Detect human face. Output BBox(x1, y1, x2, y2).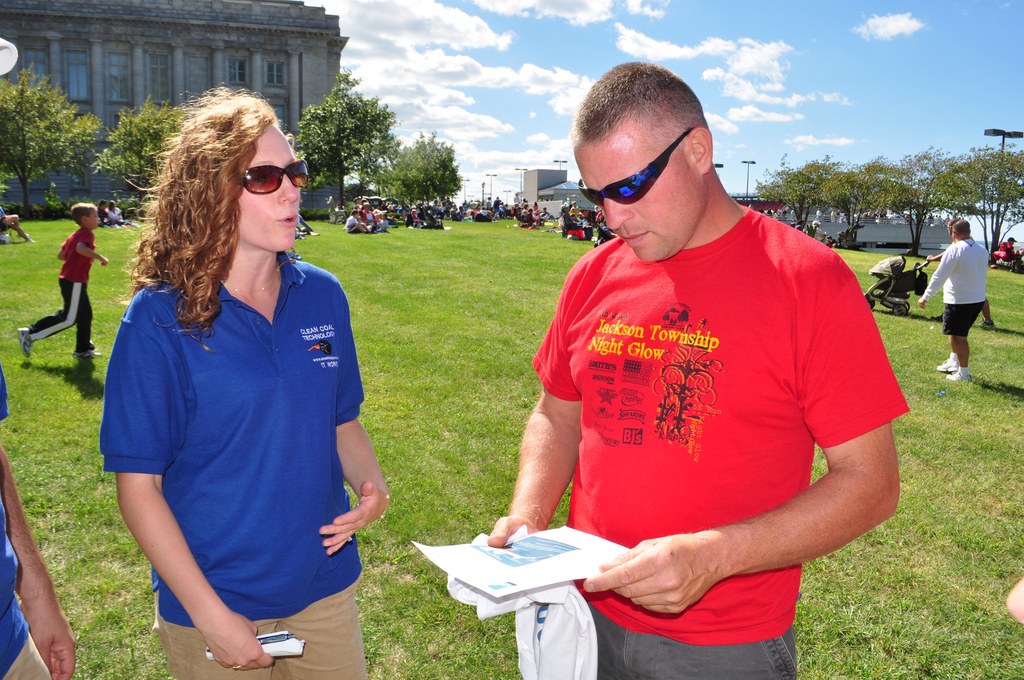
BBox(235, 126, 301, 251).
